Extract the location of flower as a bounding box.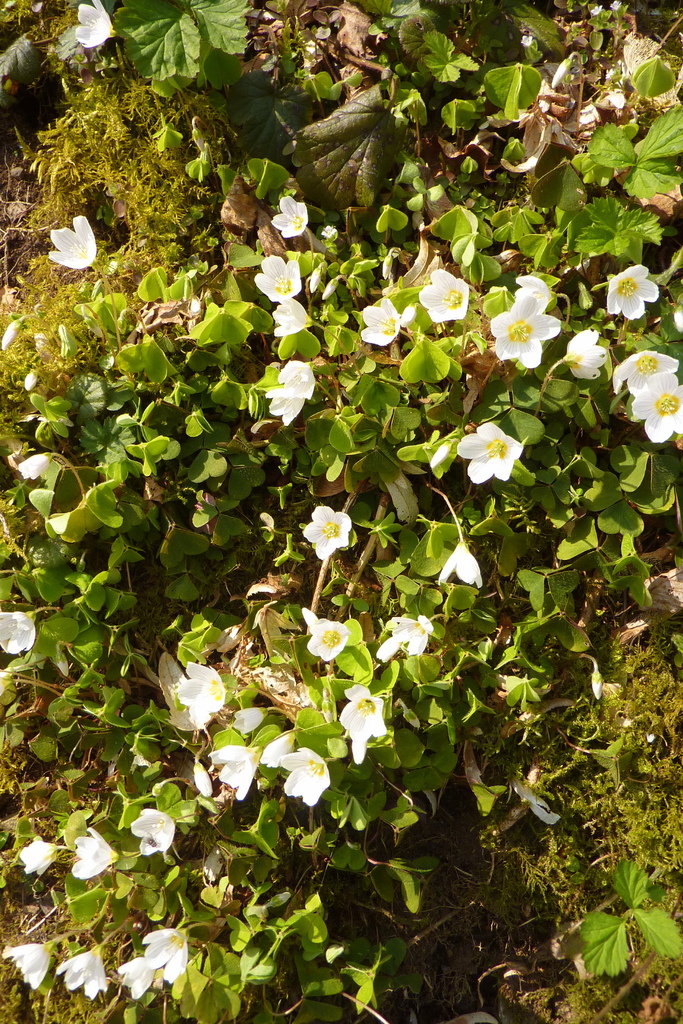
Rect(19, 836, 53, 875).
